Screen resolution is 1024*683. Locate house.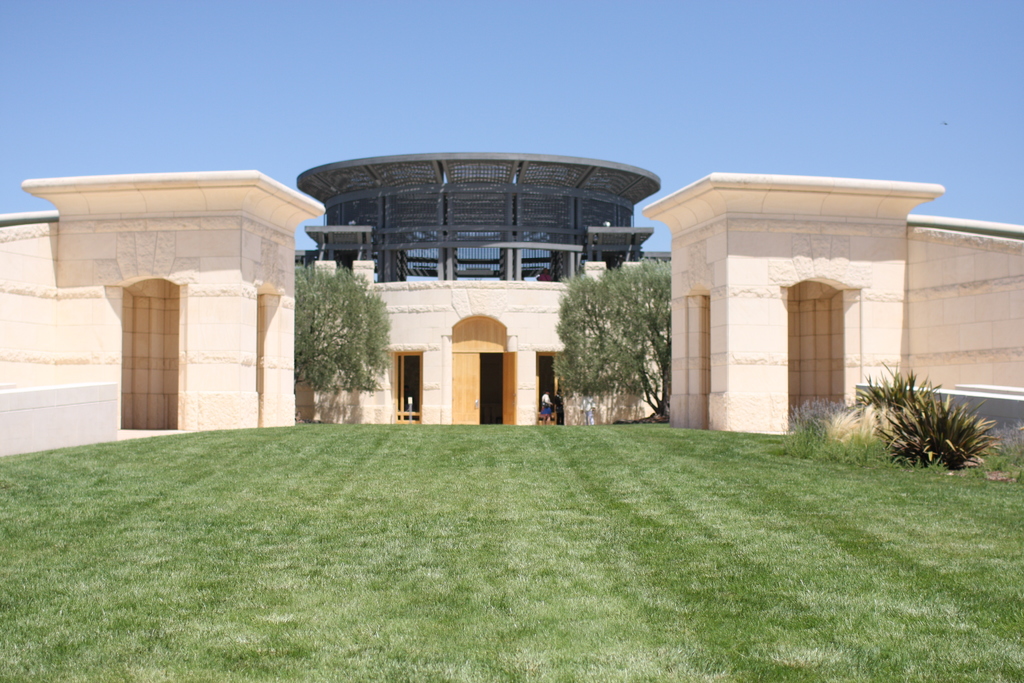
<box>0,164,1023,466</box>.
